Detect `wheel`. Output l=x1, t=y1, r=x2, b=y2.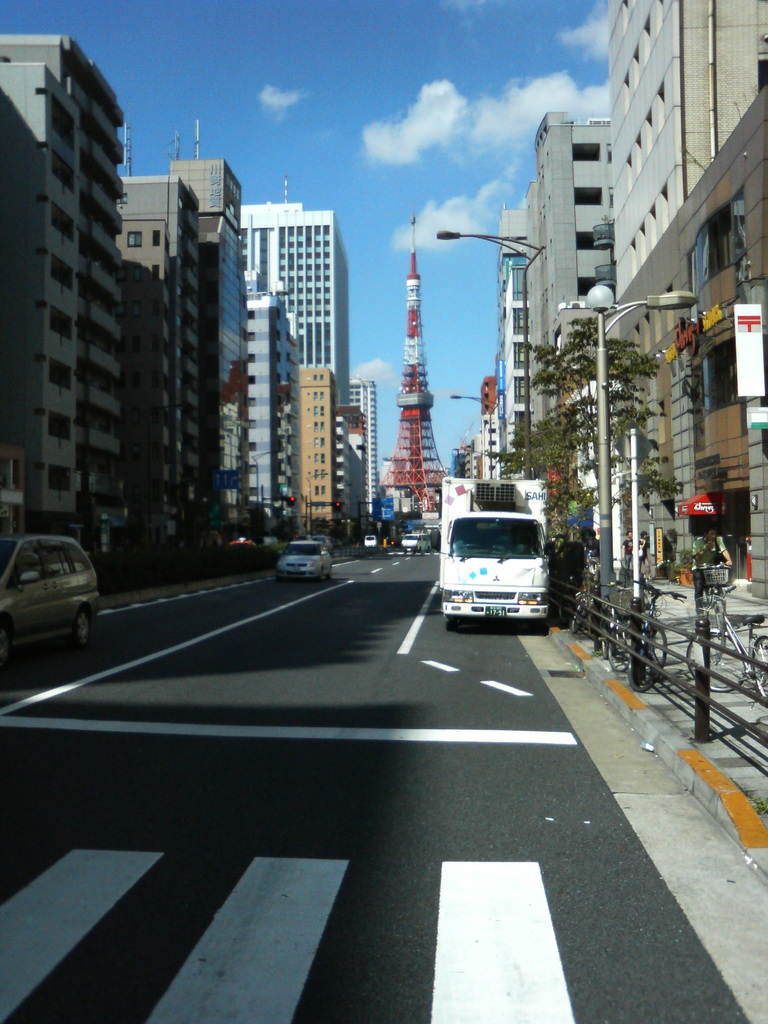
l=593, t=615, r=612, b=662.
